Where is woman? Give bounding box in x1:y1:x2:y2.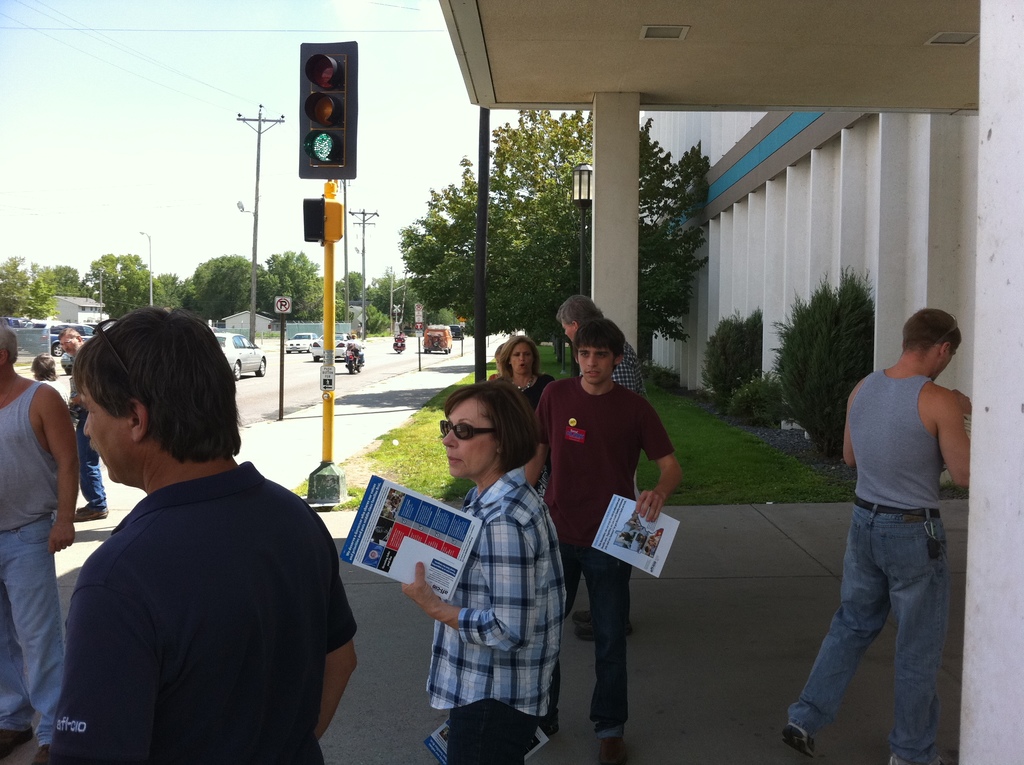
399:378:566:670.
